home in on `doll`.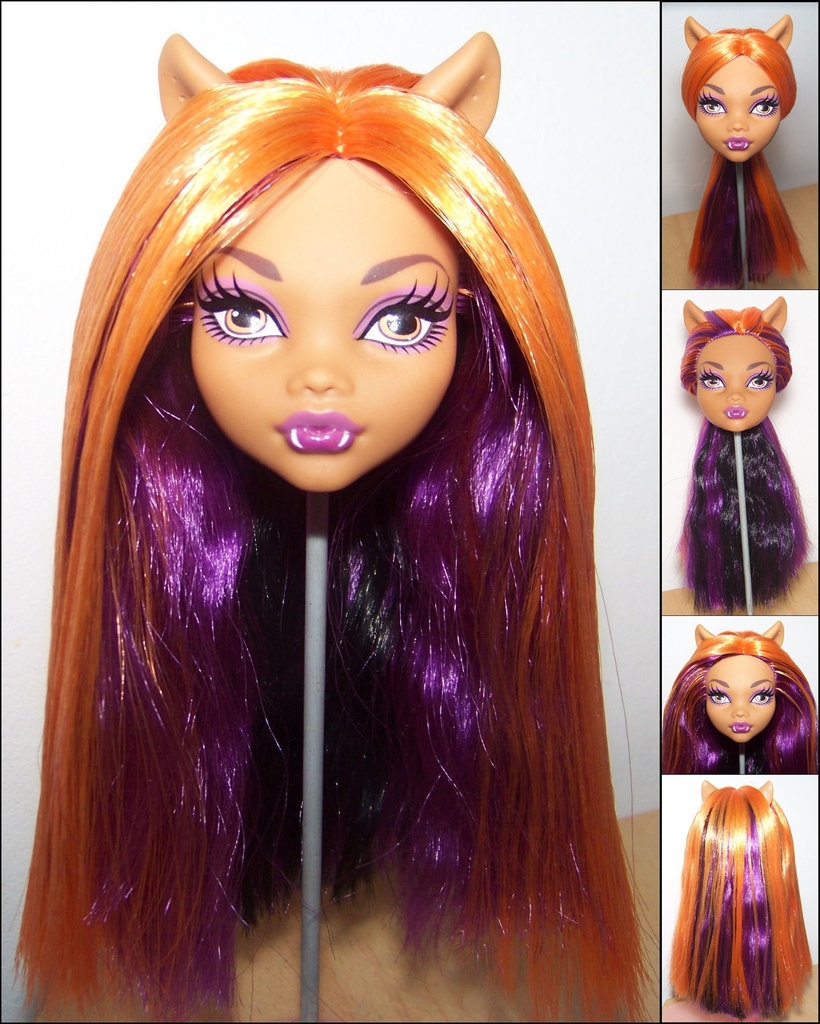
Homed in at bbox=[678, 291, 814, 619].
